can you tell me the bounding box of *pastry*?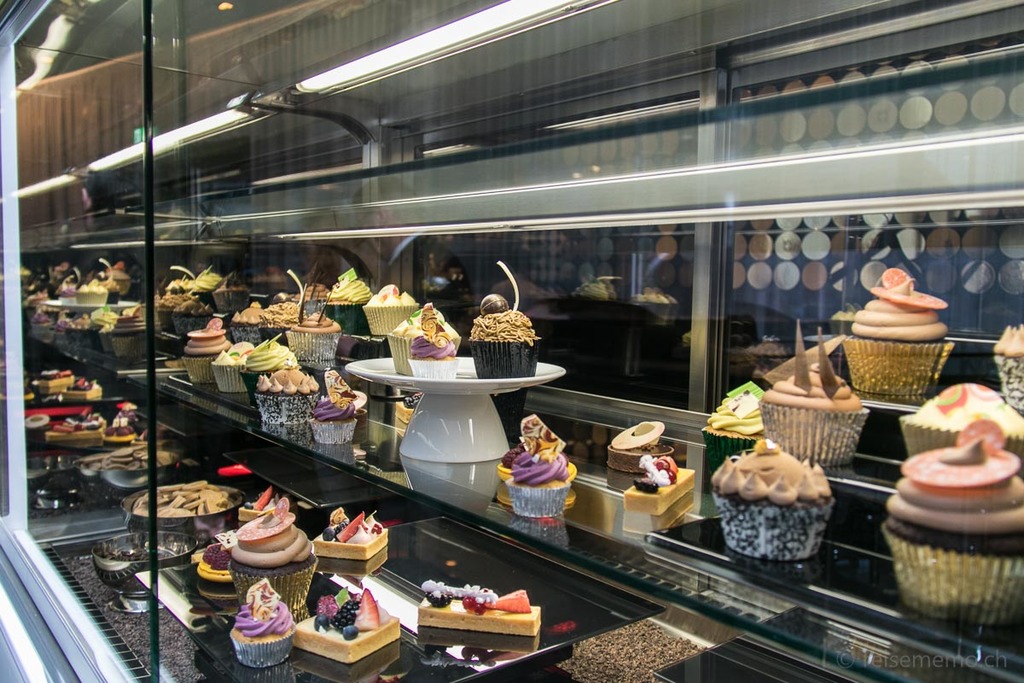
<region>364, 286, 422, 335</region>.
